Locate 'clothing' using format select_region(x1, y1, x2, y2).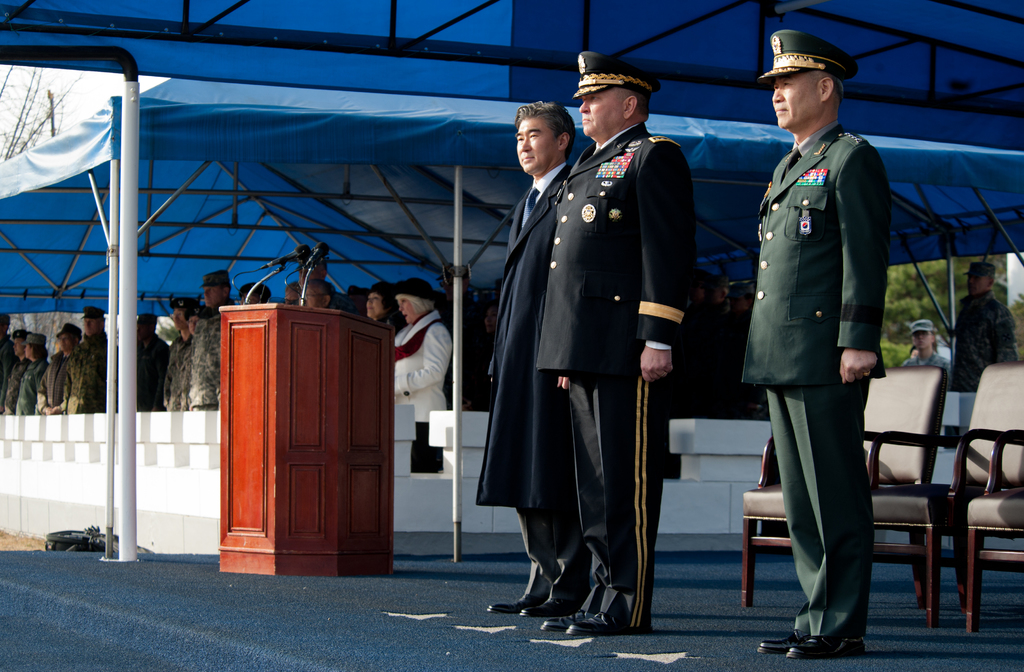
select_region(464, 183, 619, 575).
